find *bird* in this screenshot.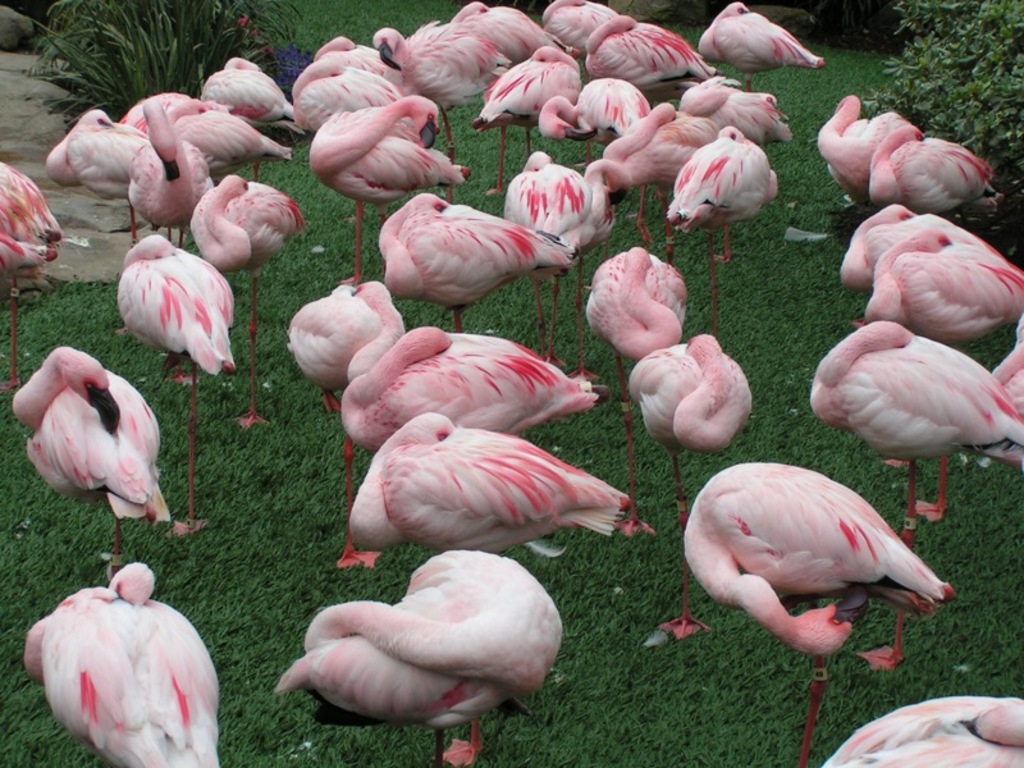
The bounding box for *bird* is l=696, t=474, r=942, b=733.
